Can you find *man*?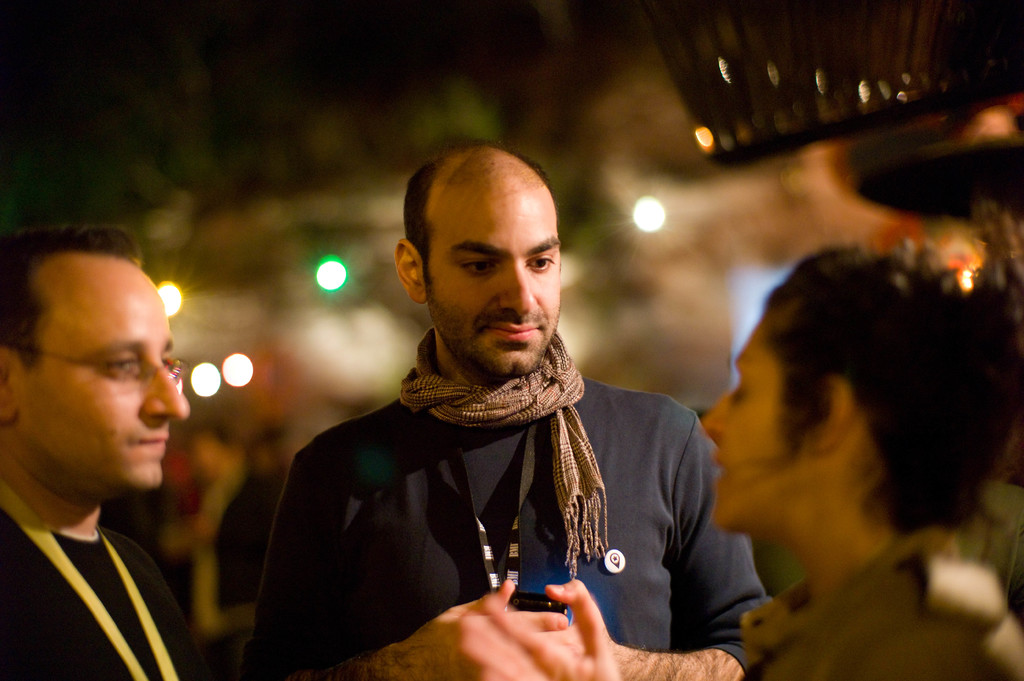
Yes, bounding box: bbox=(0, 229, 189, 680).
